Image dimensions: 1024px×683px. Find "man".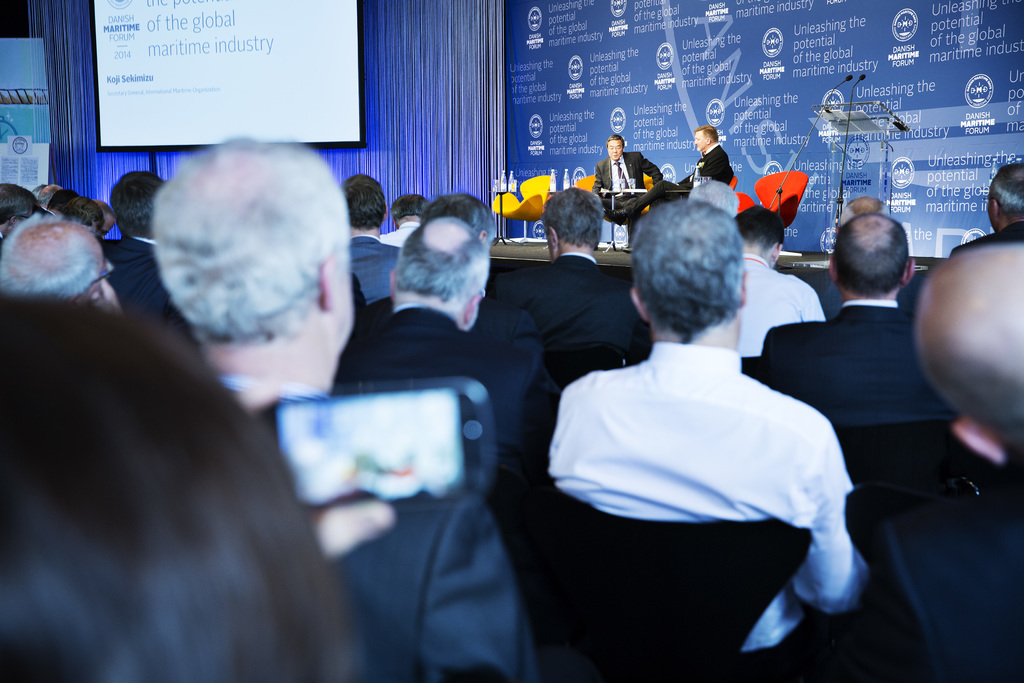
{"x1": 0, "y1": 206, "x2": 124, "y2": 319}.
